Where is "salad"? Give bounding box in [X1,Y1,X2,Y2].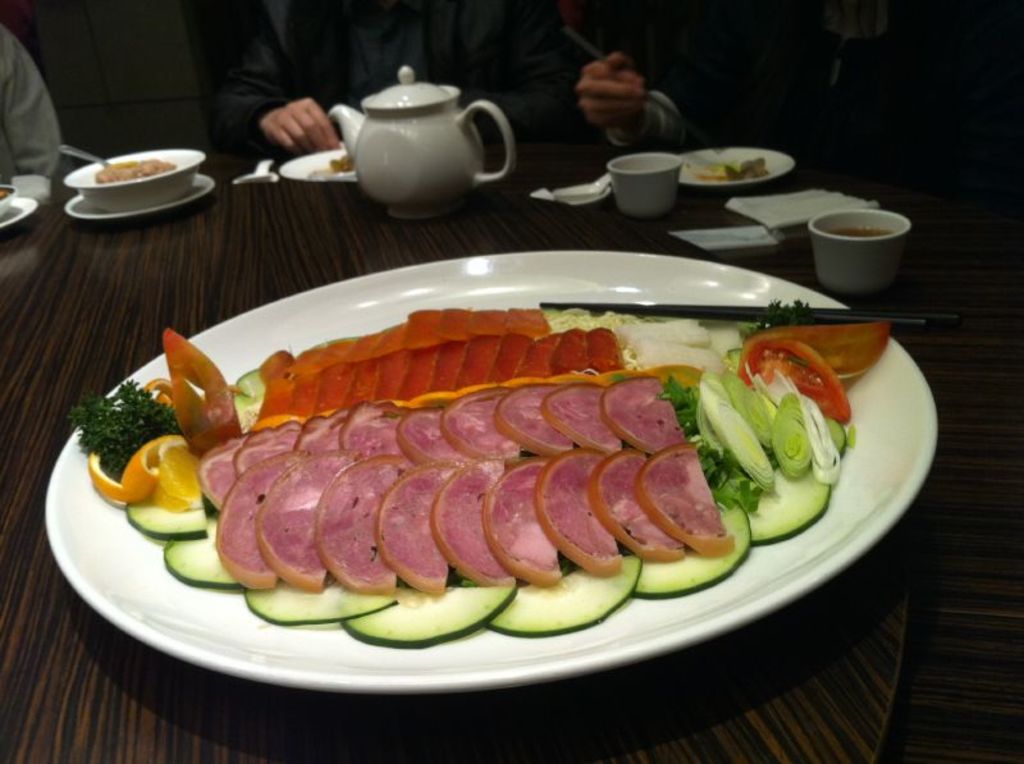
[67,296,895,648].
